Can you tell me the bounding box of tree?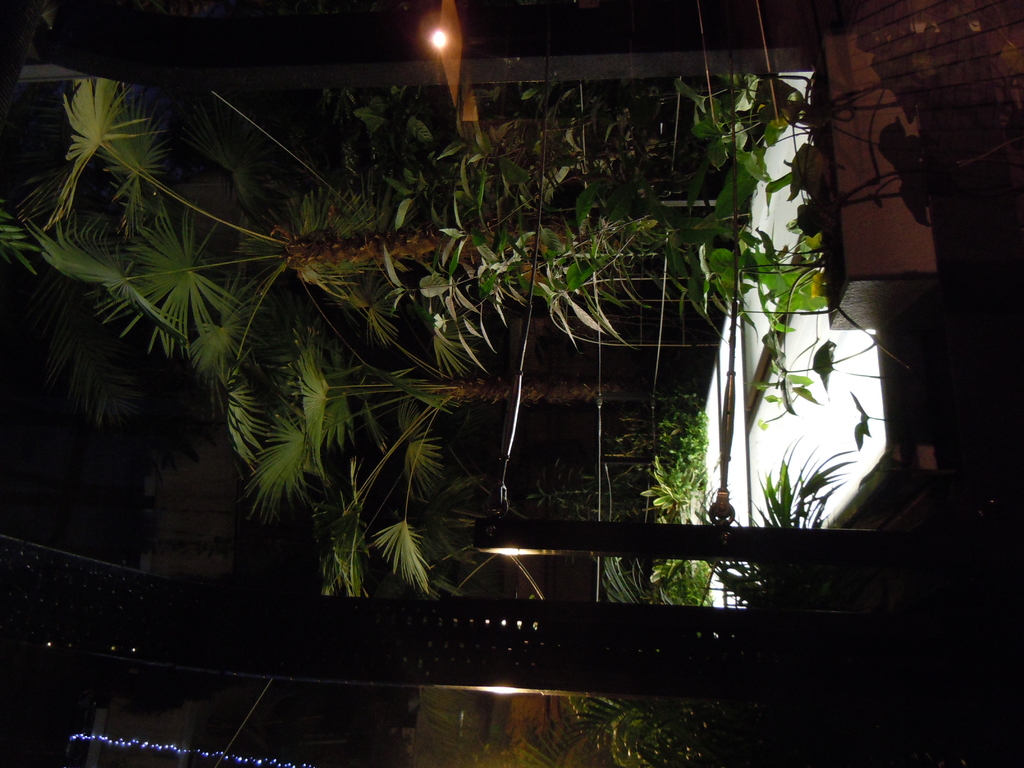
rect(22, 0, 882, 651).
